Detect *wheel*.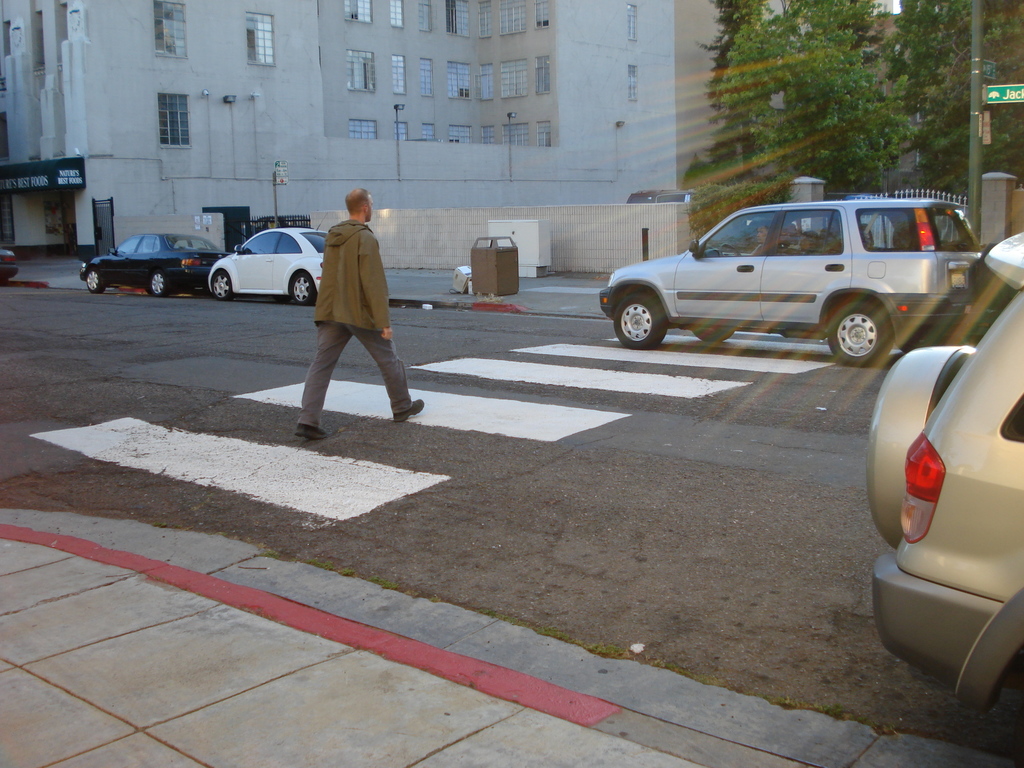
Detected at x1=693 y1=330 x2=733 y2=341.
